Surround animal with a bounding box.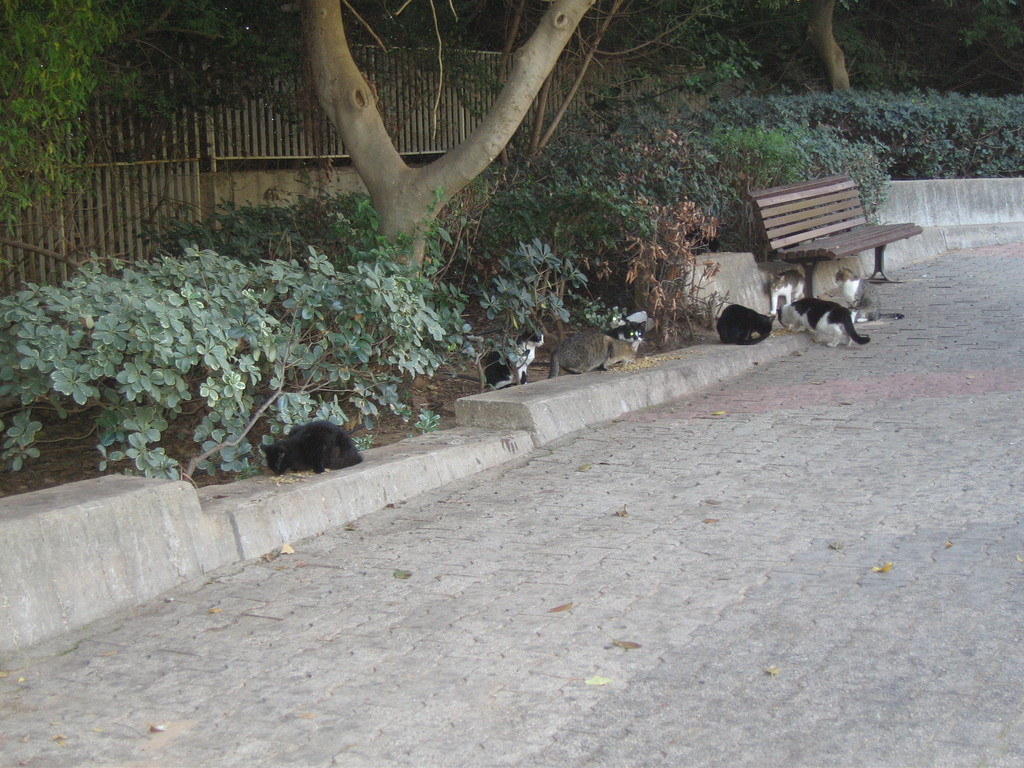
Rect(840, 268, 905, 328).
